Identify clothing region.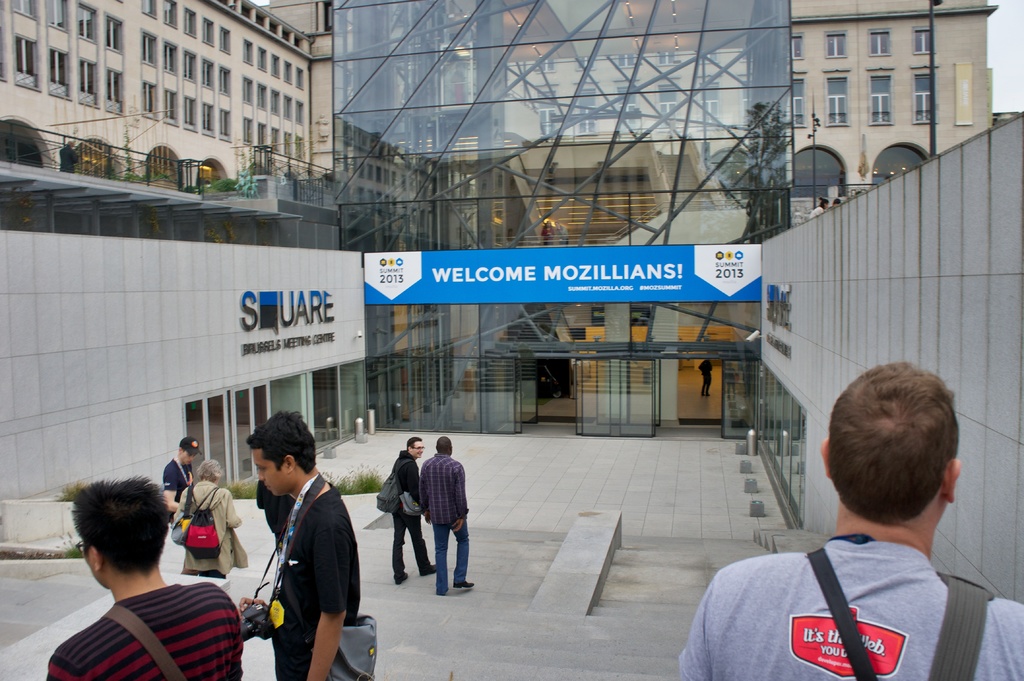
Region: l=693, t=508, r=981, b=670.
